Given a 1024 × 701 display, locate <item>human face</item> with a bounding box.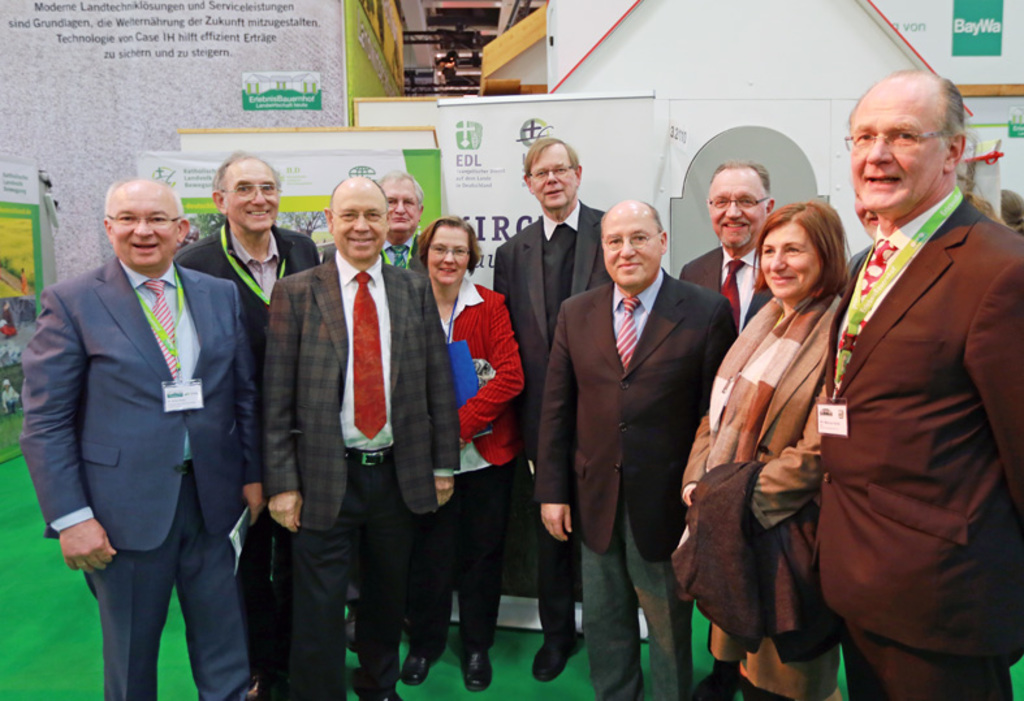
Located: bbox(848, 96, 942, 212).
